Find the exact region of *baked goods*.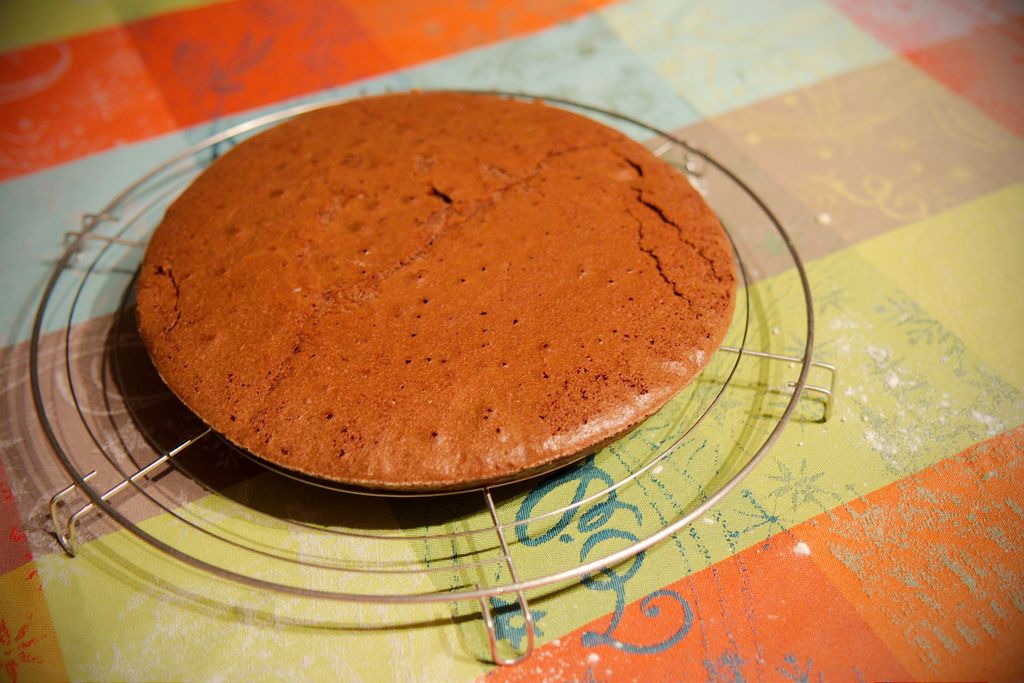
Exact region: 133:88:740:488.
